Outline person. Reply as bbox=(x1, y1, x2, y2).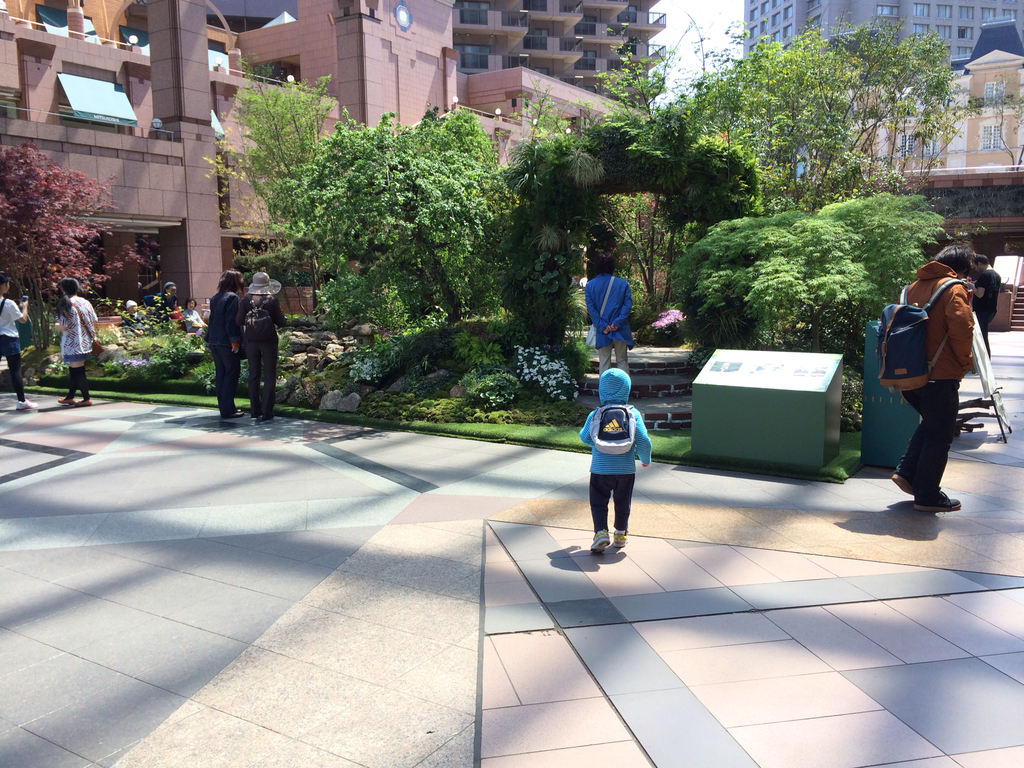
bbox=(52, 276, 102, 405).
